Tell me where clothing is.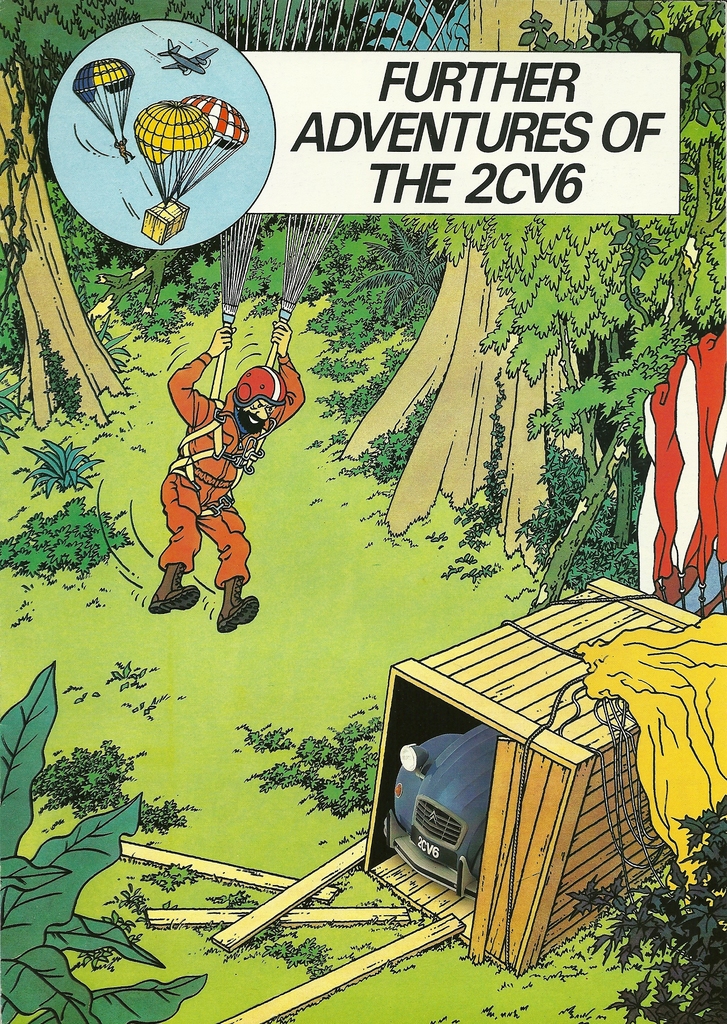
clothing is at rect(149, 301, 290, 610).
